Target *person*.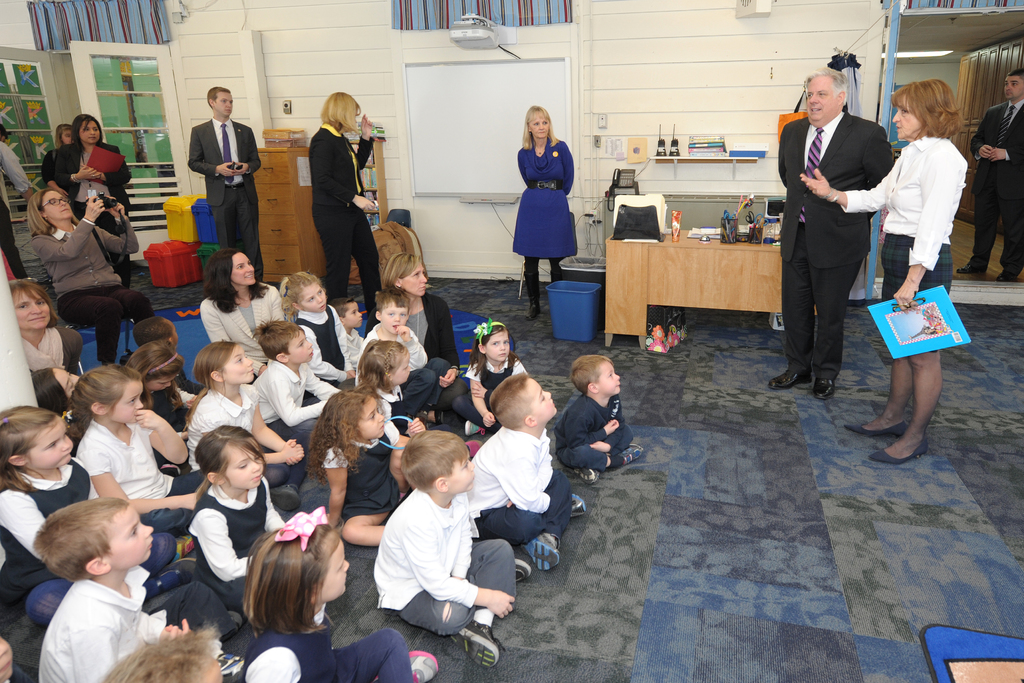
Target region: x1=241 y1=509 x2=440 y2=682.
